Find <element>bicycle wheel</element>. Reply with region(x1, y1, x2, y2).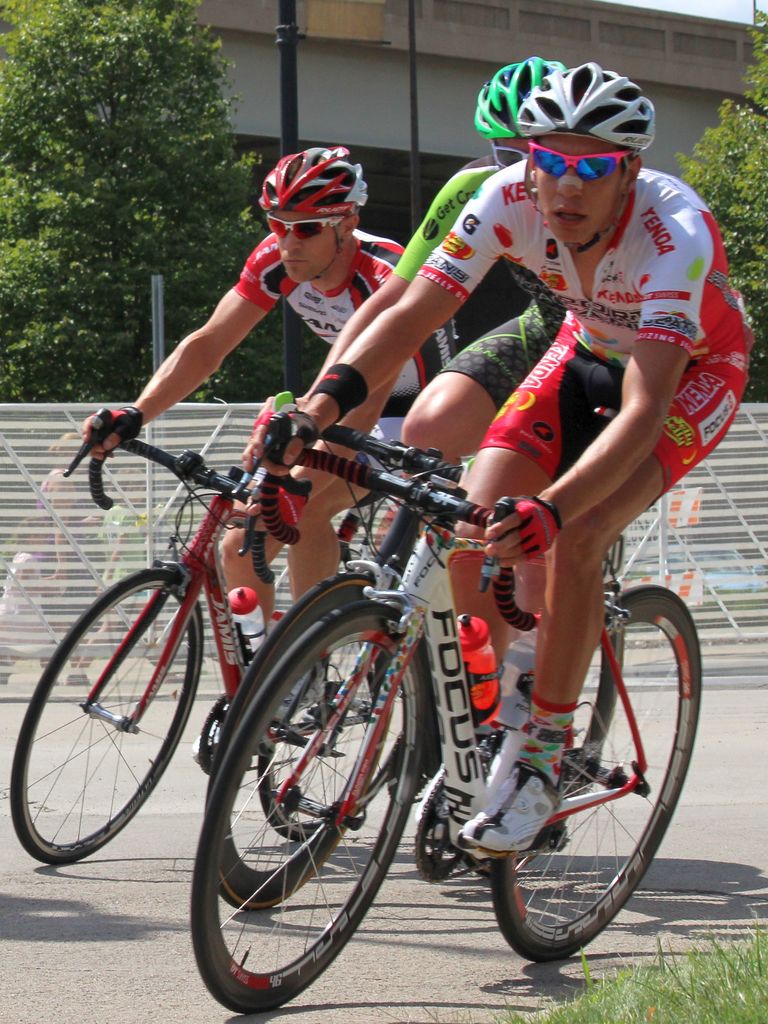
region(252, 631, 397, 844).
